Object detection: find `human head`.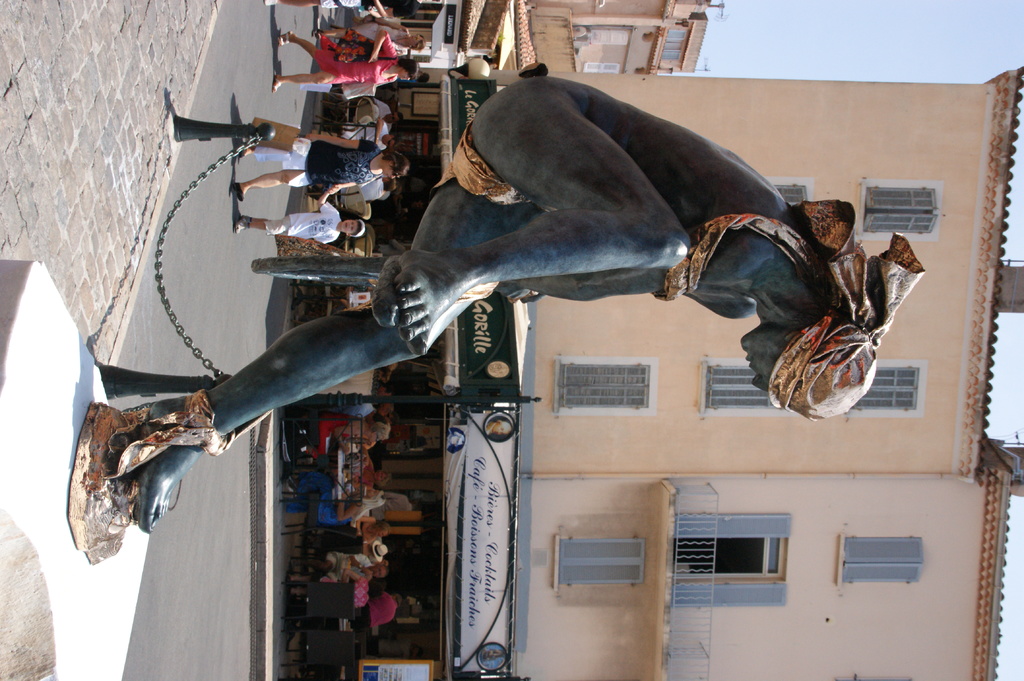
rect(383, 157, 410, 178).
